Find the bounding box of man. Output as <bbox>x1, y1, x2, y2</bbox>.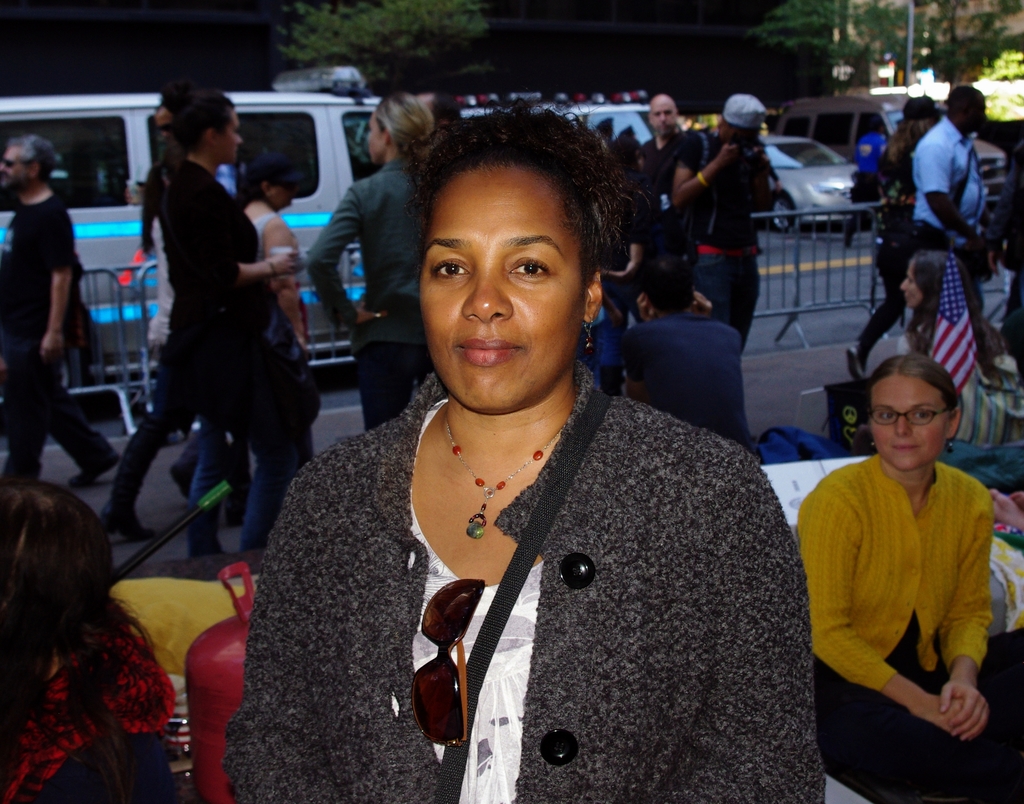
<bbox>0, 133, 124, 493</bbox>.
